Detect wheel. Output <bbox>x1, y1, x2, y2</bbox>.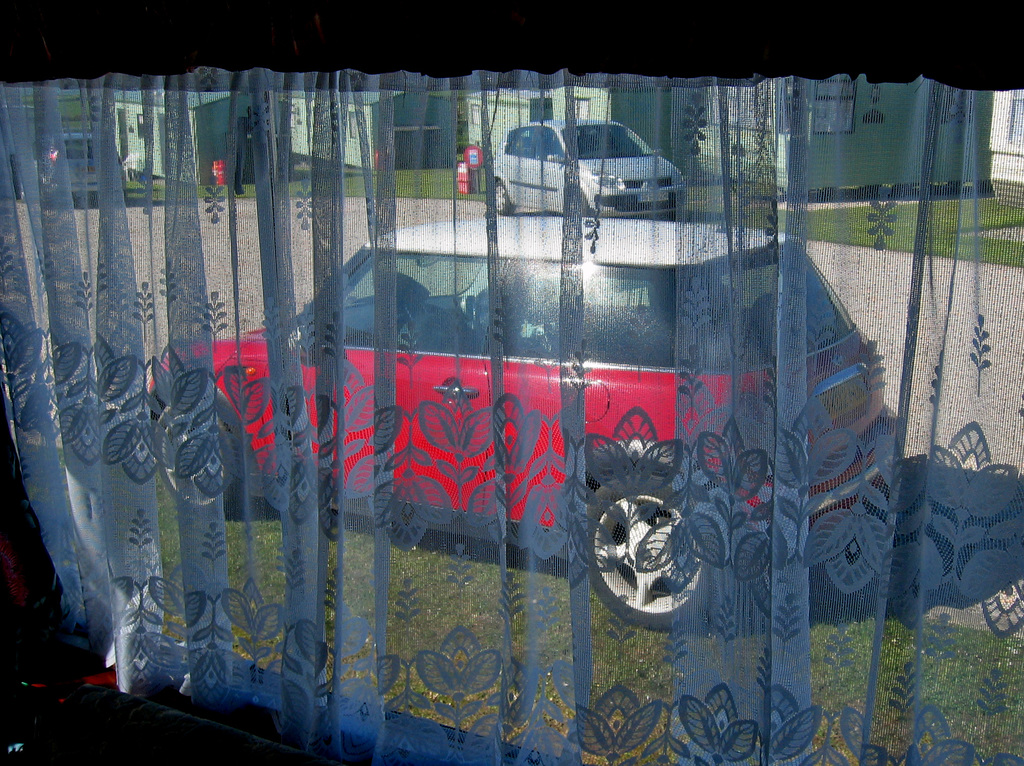
<bbox>494, 182, 513, 214</bbox>.
